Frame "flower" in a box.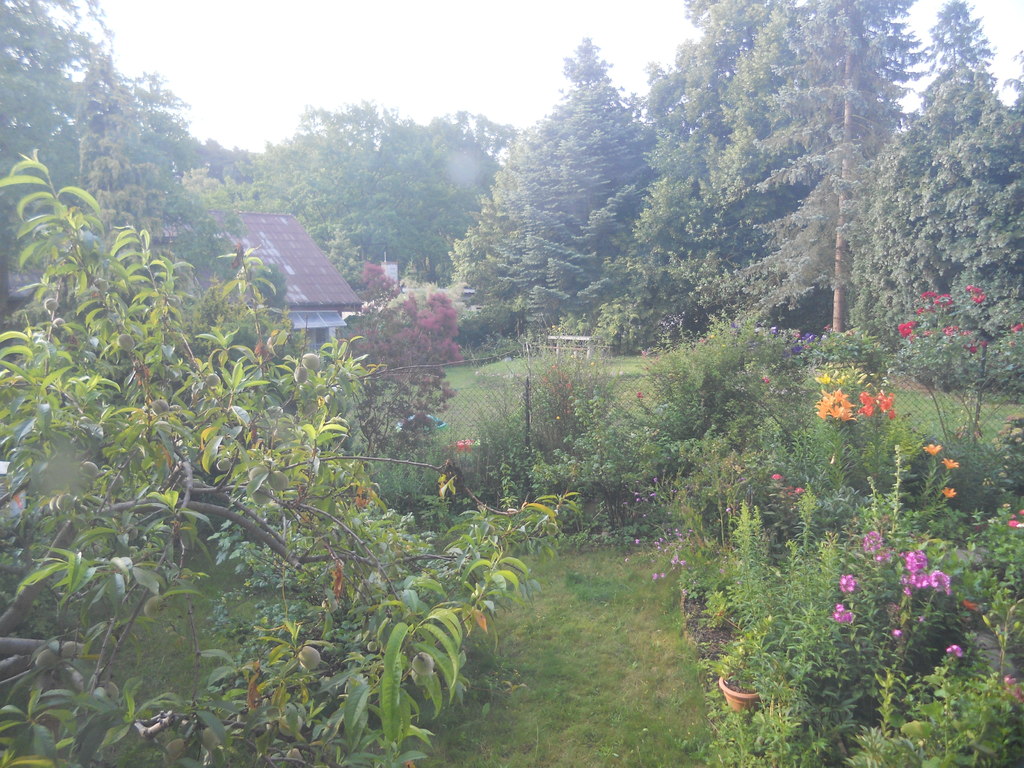
pyautogui.locateOnScreen(761, 373, 771, 384).
